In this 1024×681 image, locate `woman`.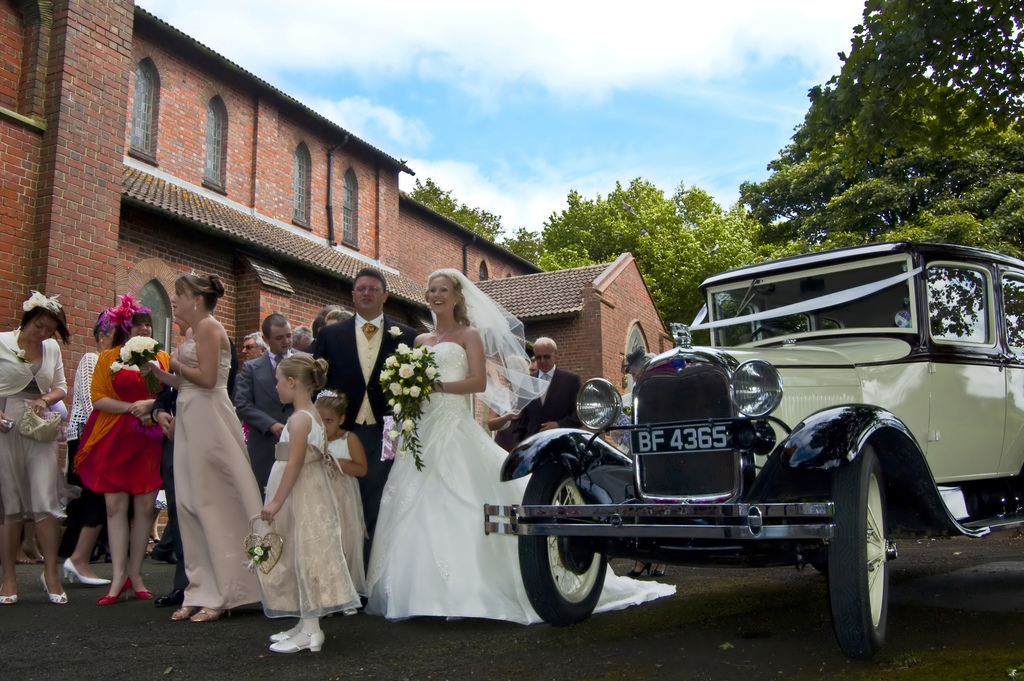
Bounding box: BBox(0, 286, 73, 608).
